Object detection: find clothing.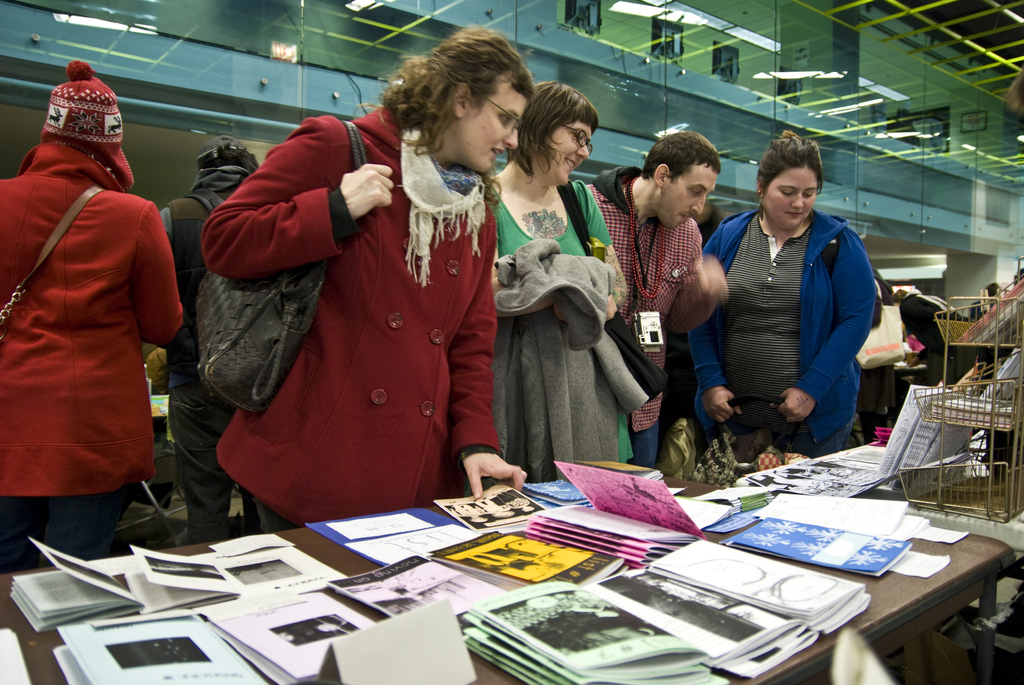
{"left": 585, "top": 163, "right": 703, "bottom": 464}.
